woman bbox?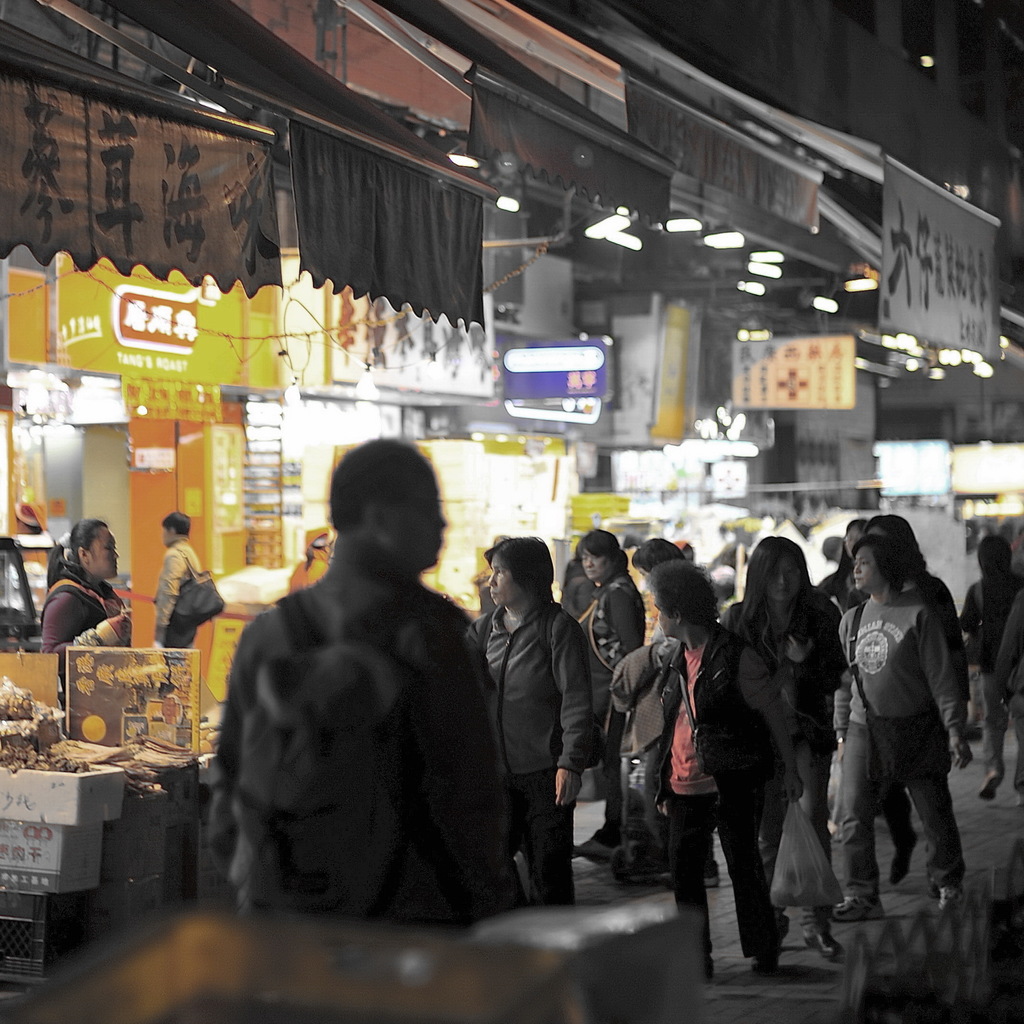
[left=630, top=536, right=720, bottom=888]
